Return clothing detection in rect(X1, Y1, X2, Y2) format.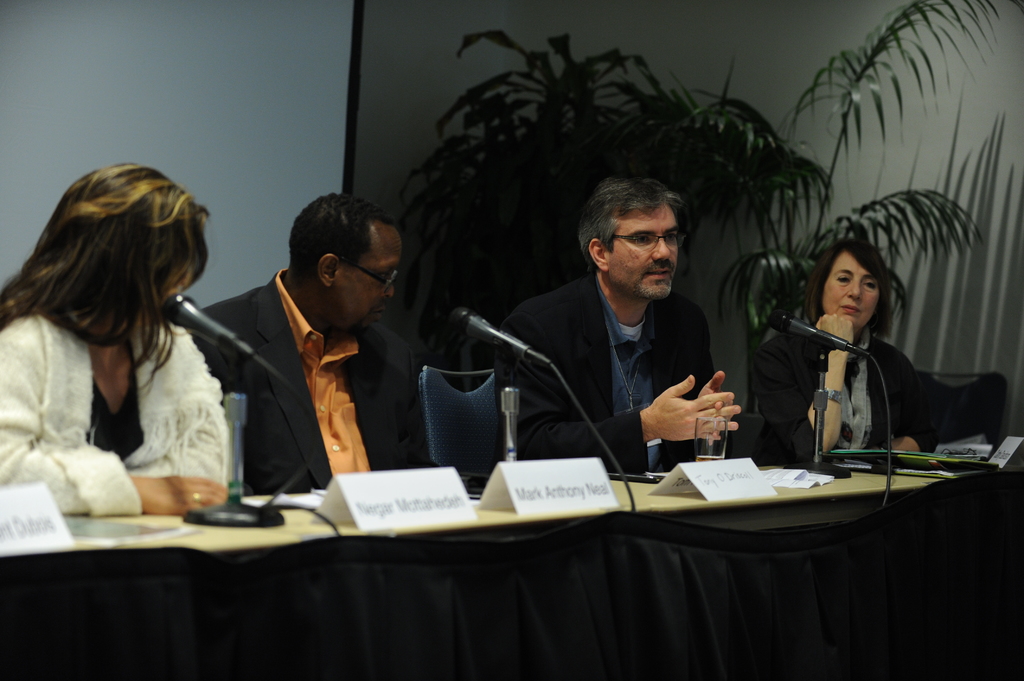
rect(752, 335, 940, 467).
